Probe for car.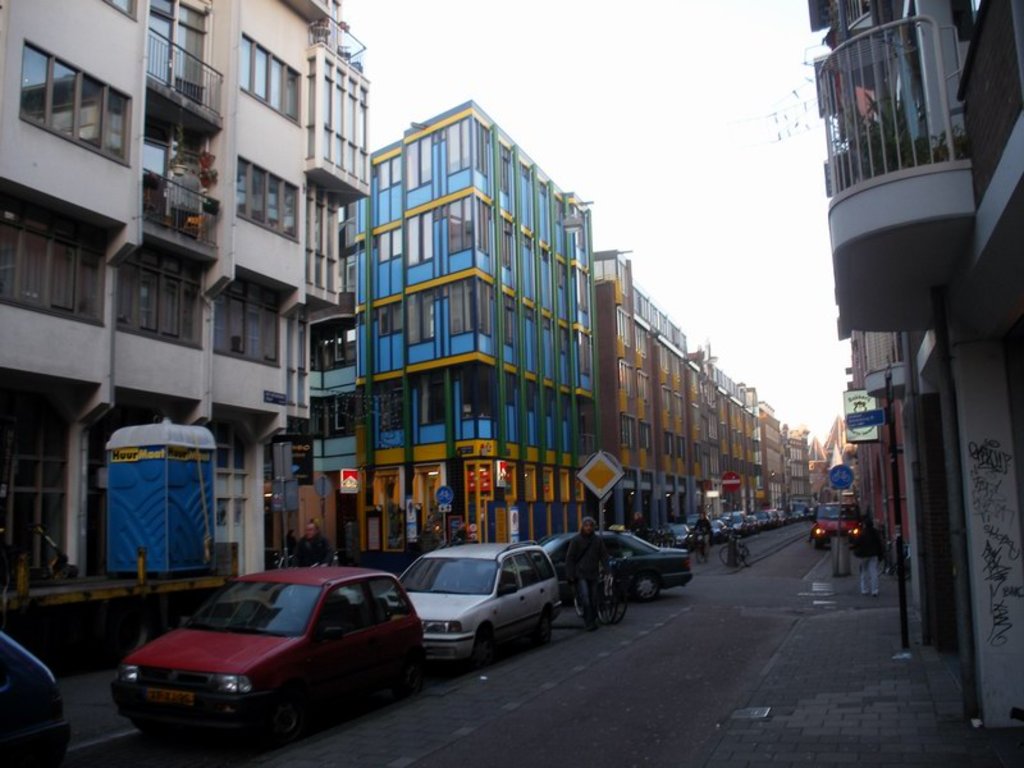
Probe result: <box>108,568,426,751</box>.
